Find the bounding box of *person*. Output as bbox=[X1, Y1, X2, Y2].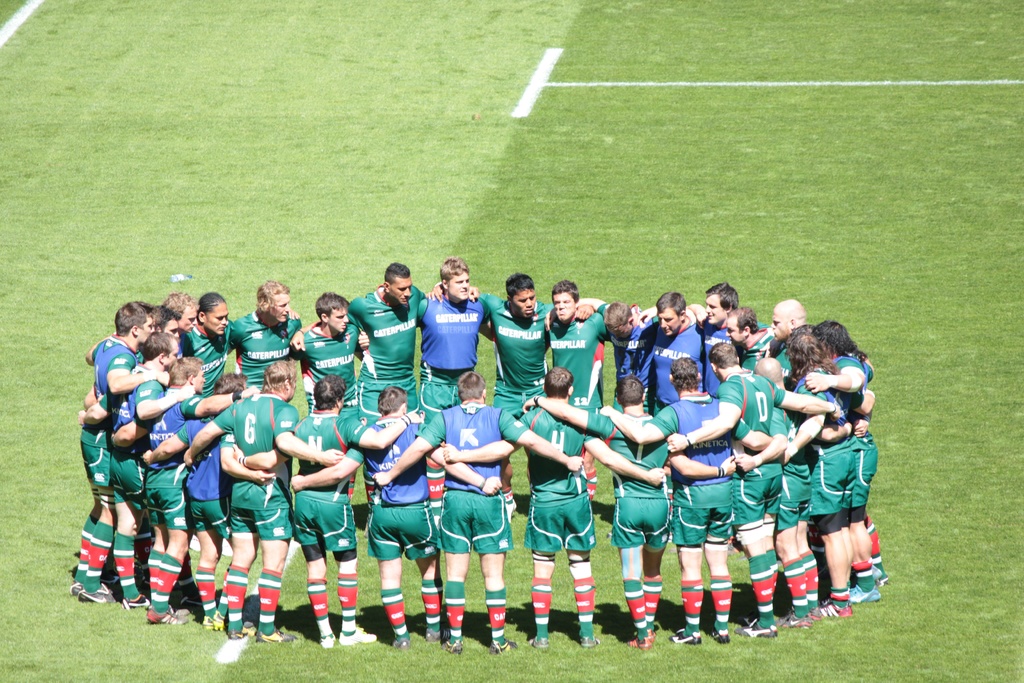
bbox=[175, 296, 238, 380].
